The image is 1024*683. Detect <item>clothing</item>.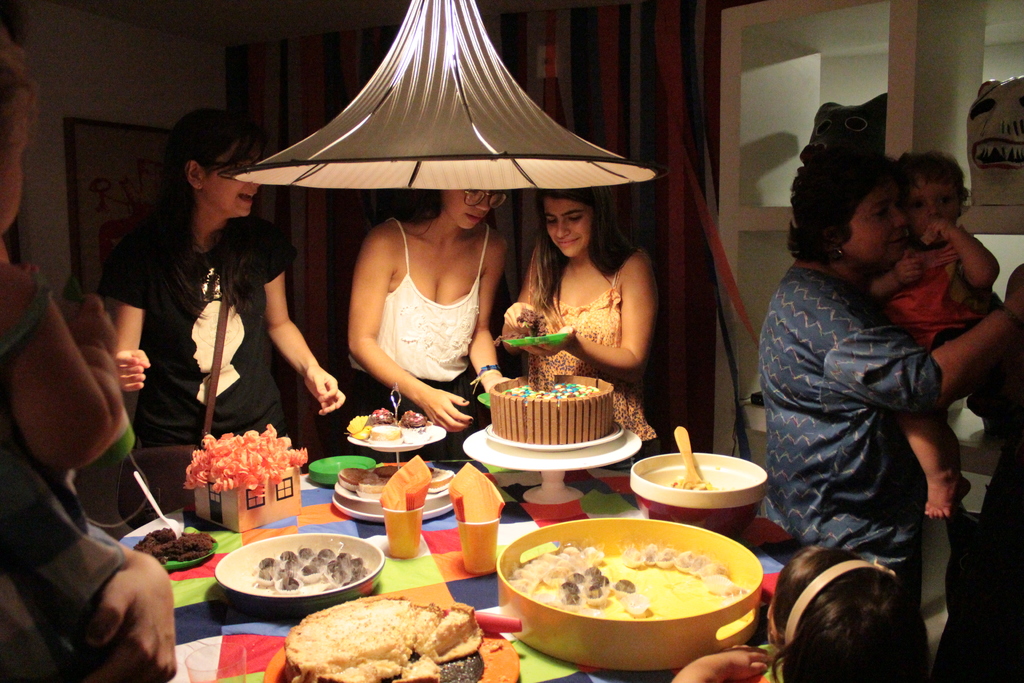
Detection: crop(113, 159, 287, 457).
